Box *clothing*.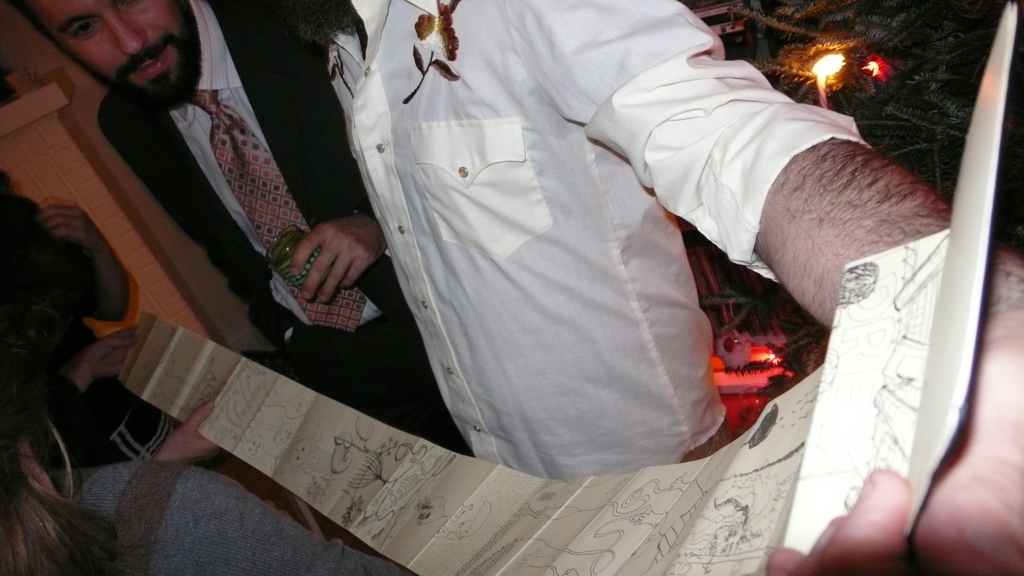
95,1,475,457.
